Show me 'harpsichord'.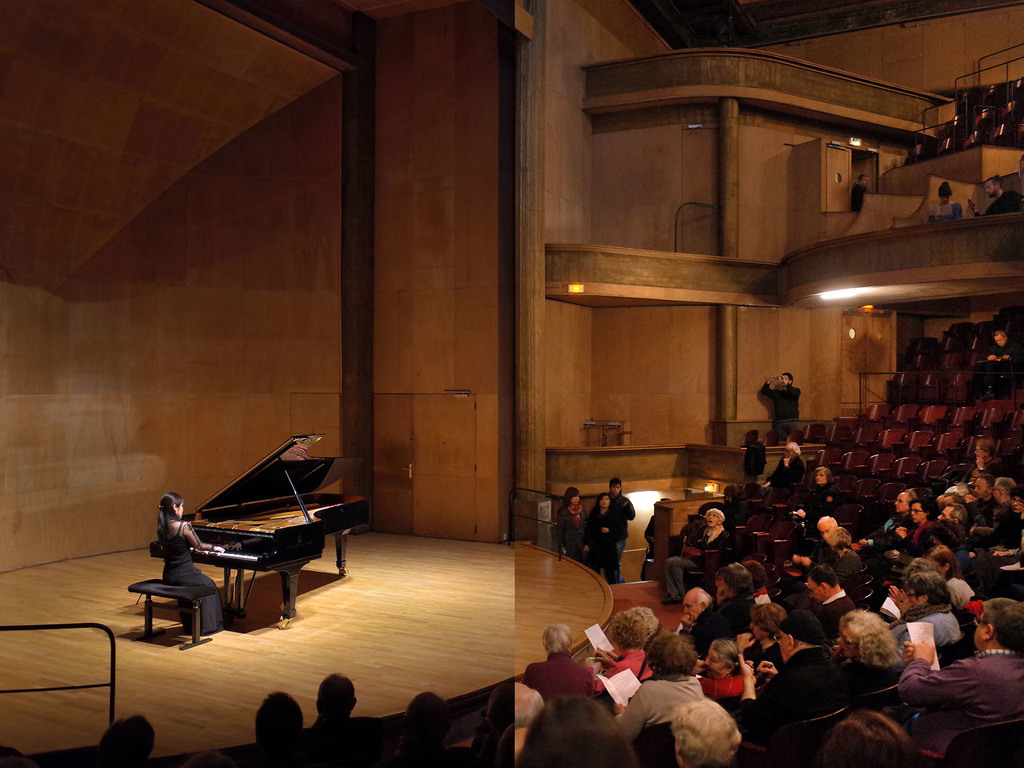
'harpsichord' is here: [183,433,368,617].
